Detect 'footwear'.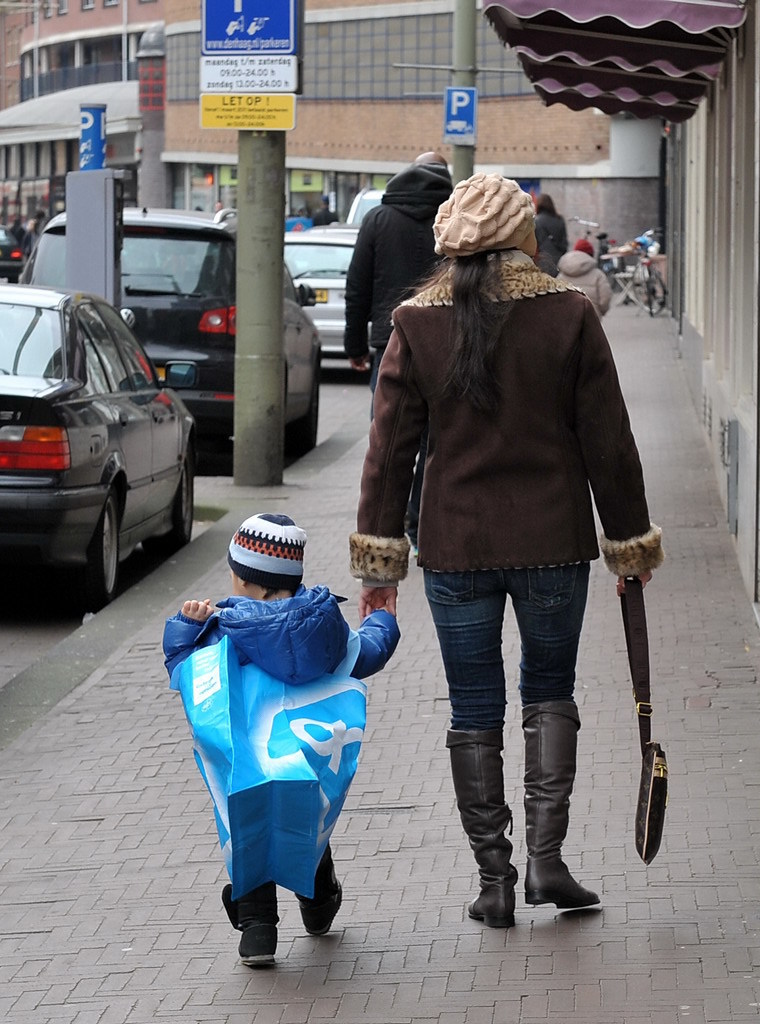
Detected at left=443, top=726, right=518, bottom=928.
